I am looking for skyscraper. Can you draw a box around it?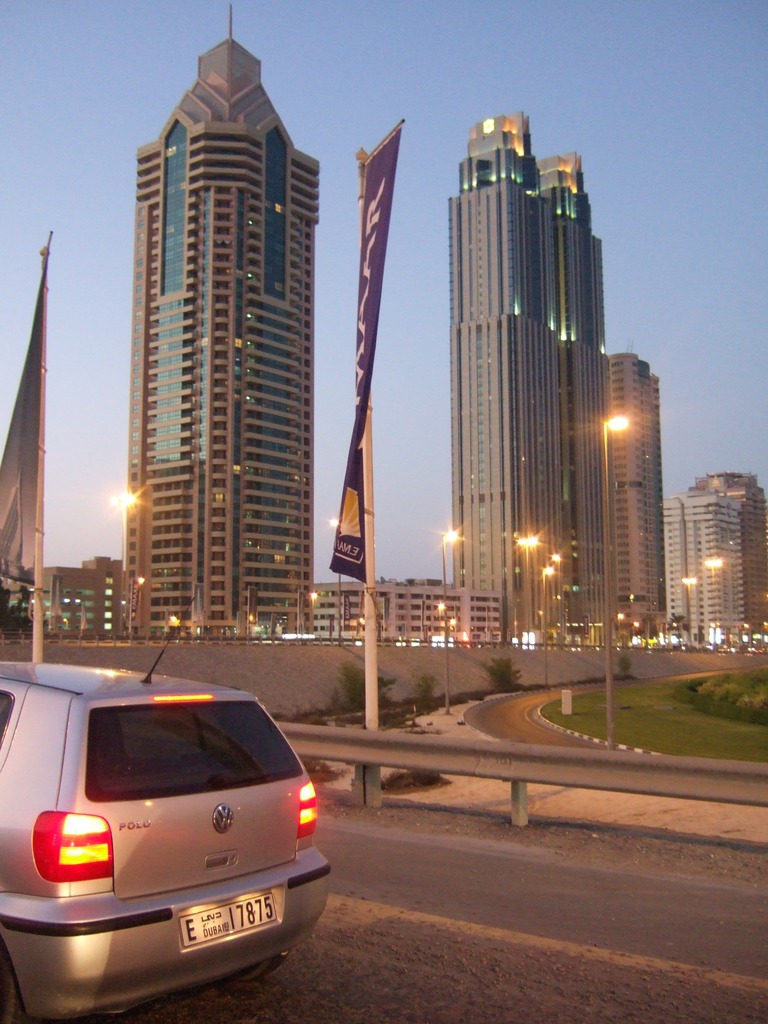
Sure, the bounding box is <region>97, 68, 347, 638</region>.
